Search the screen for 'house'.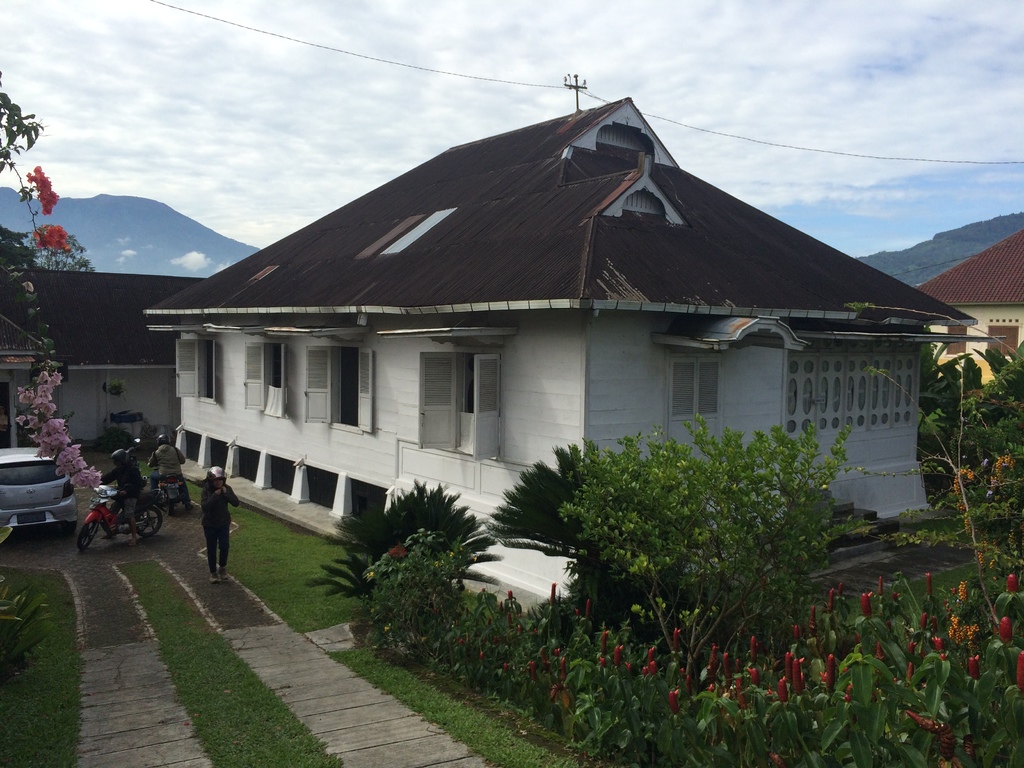
Found at (left=0, top=270, right=205, bottom=446).
